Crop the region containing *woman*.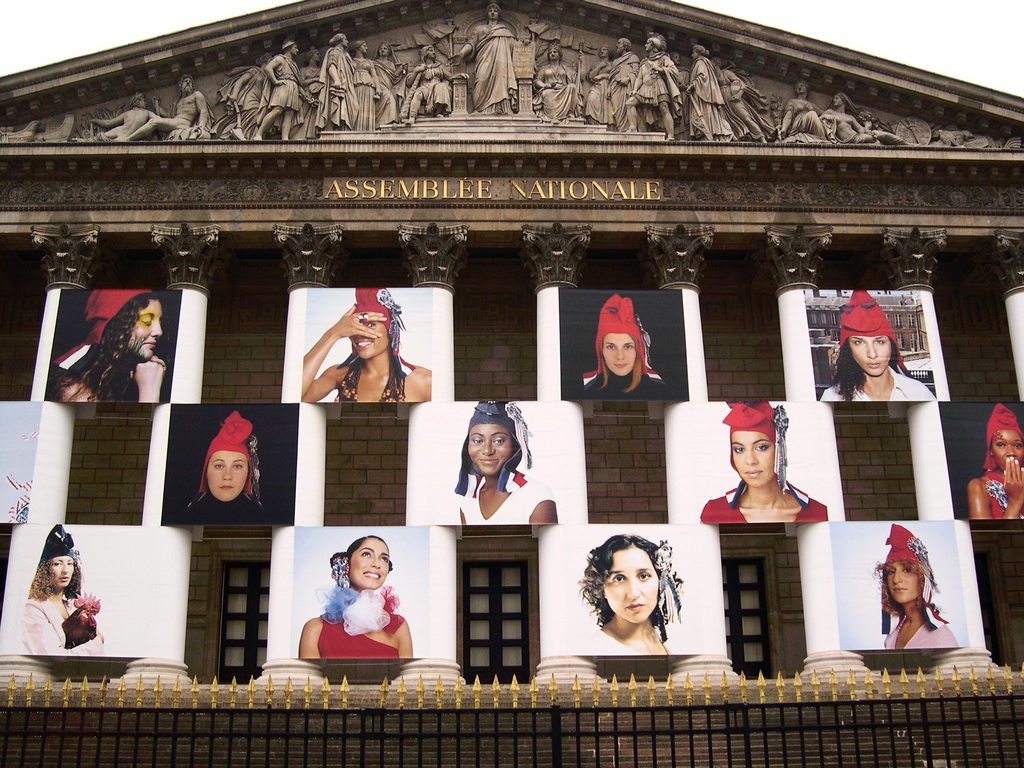
Crop region: [182, 433, 268, 518].
